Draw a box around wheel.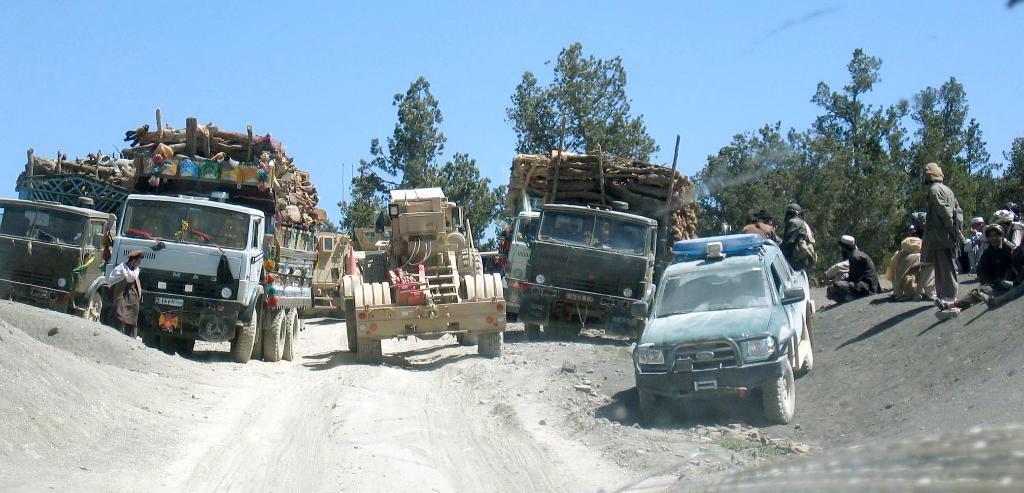
{"x1": 455, "y1": 332, "x2": 479, "y2": 346}.
